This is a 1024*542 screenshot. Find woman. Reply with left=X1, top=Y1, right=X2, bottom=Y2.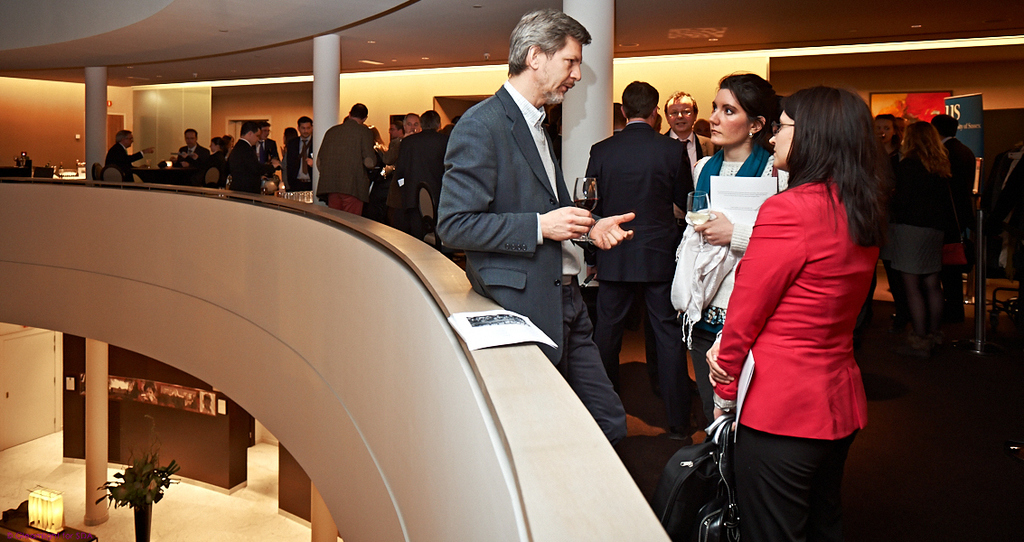
left=703, top=87, right=891, bottom=541.
